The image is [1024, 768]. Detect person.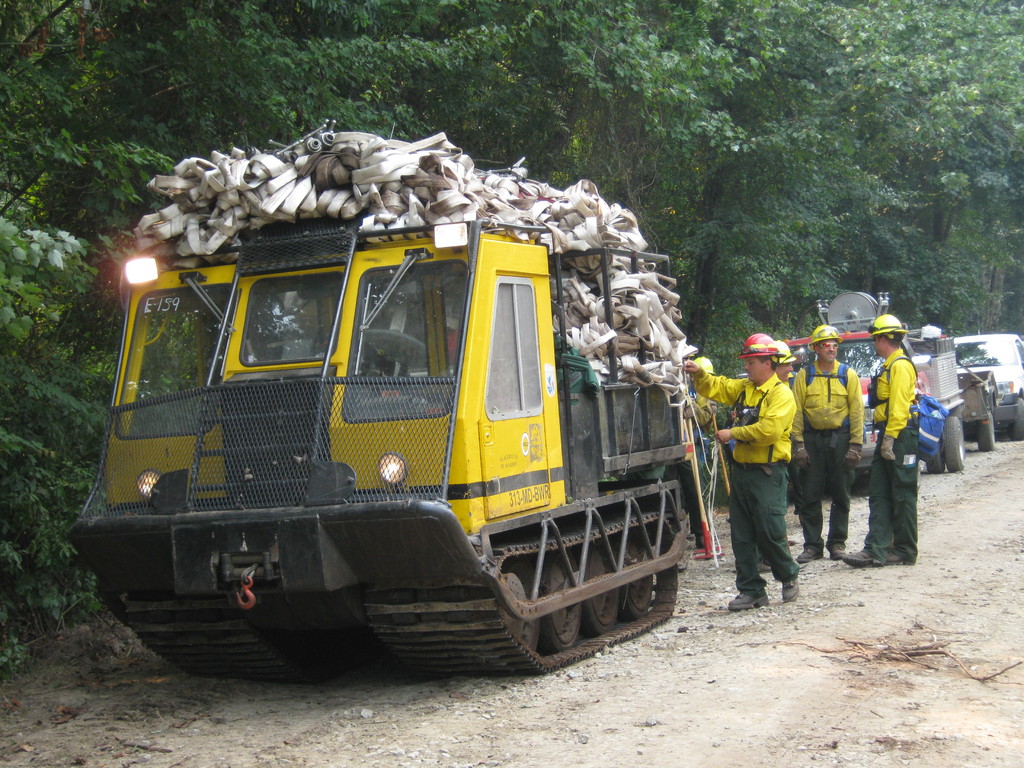
Detection: BBox(685, 332, 804, 613).
